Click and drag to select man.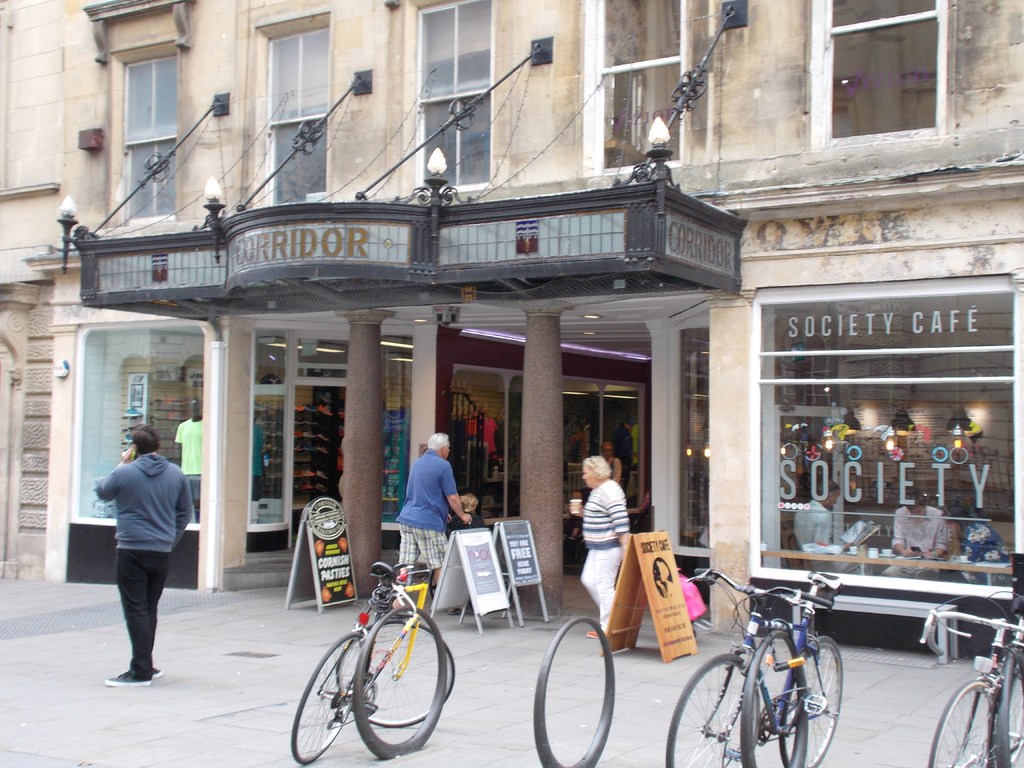
Selection: 88,425,191,688.
